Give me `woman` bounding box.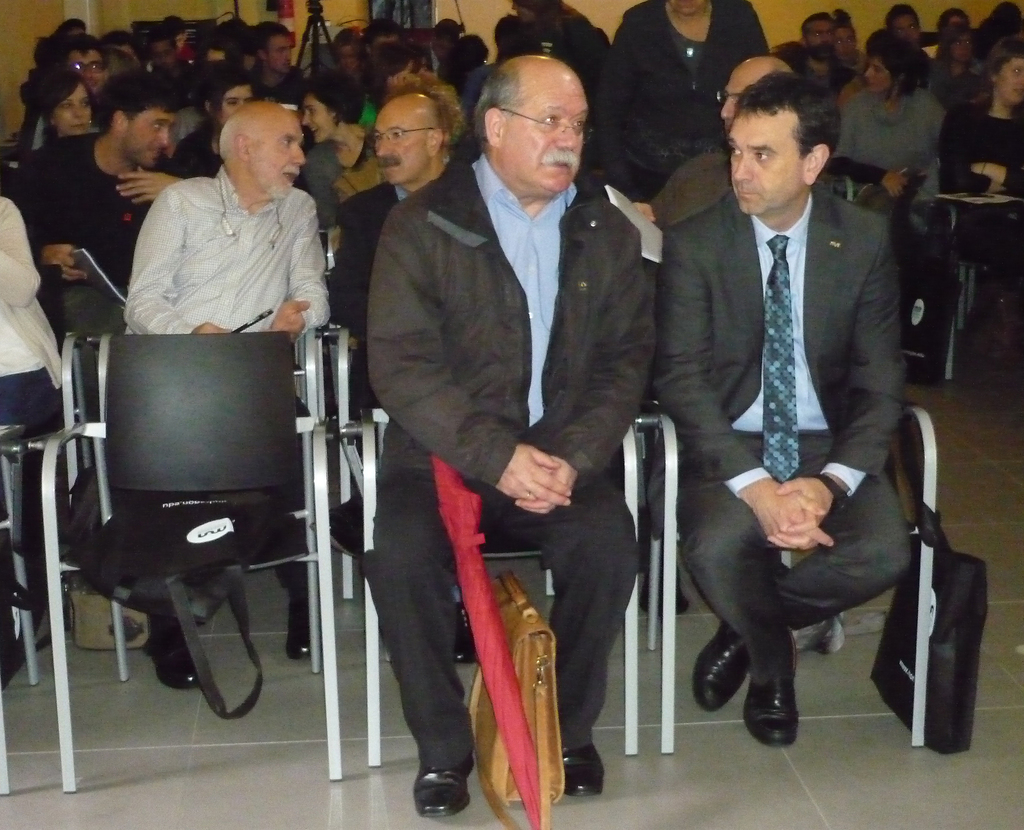
<box>510,0,611,77</box>.
